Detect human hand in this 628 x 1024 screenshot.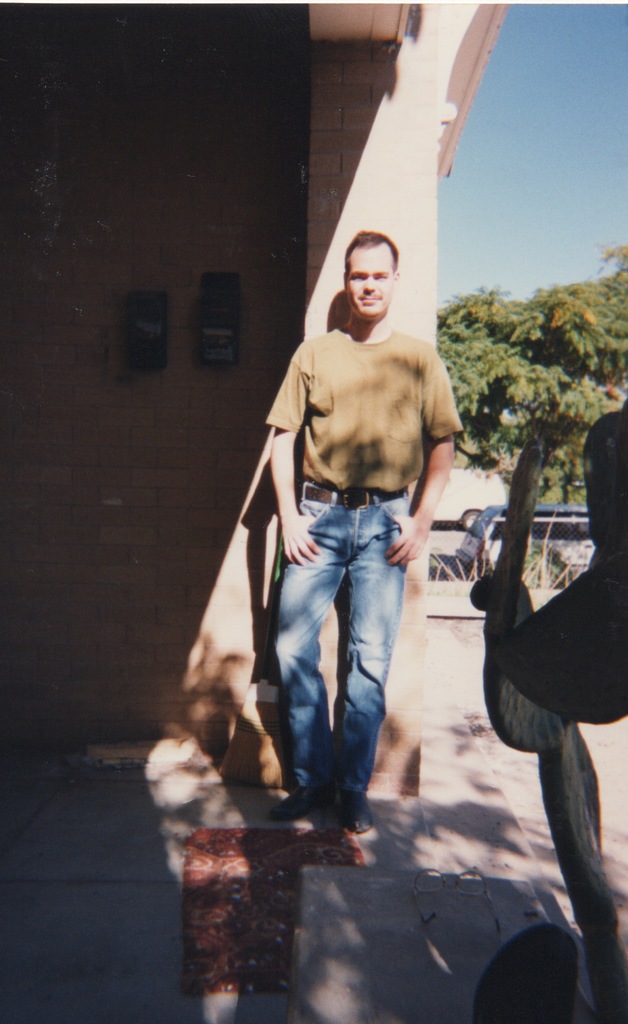
Detection: Rect(282, 510, 326, 566).
